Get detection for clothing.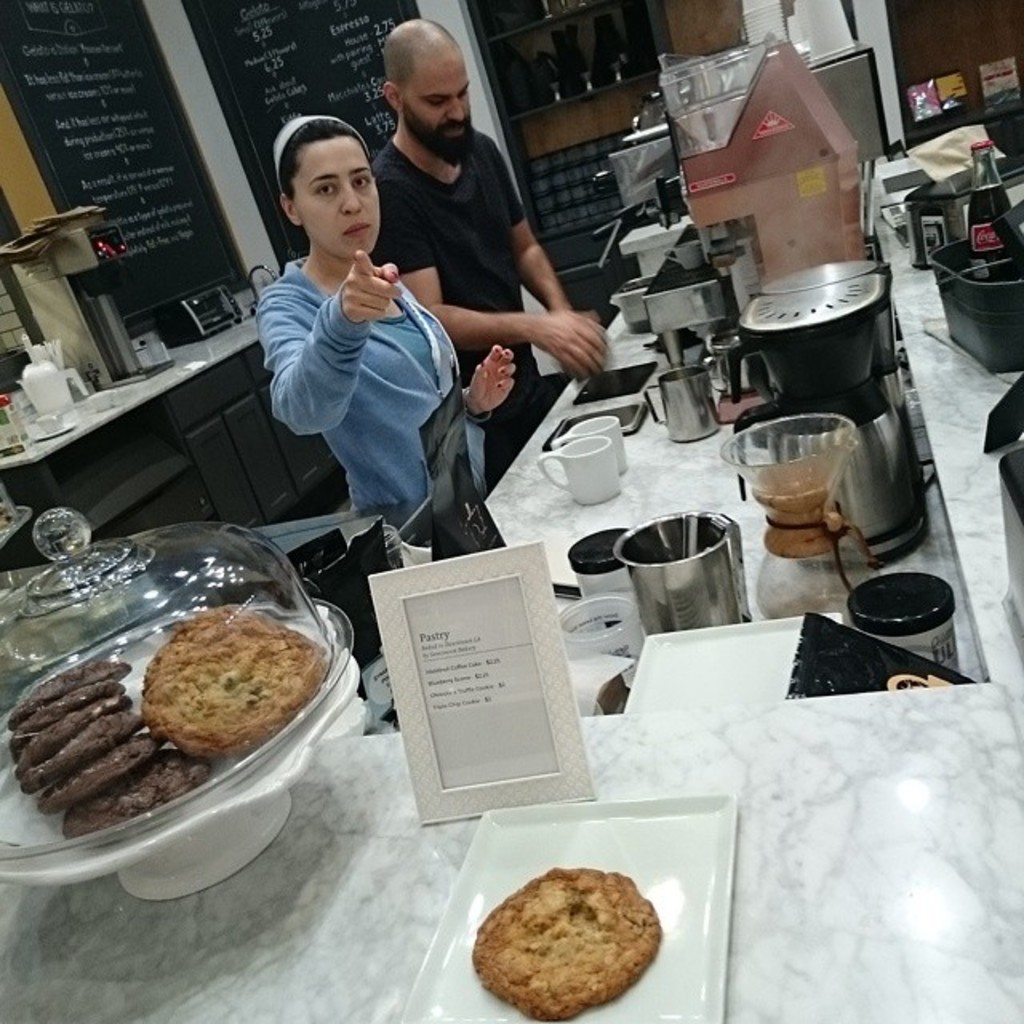
Detection: left=374, top=141, right=522, bottom=458.
